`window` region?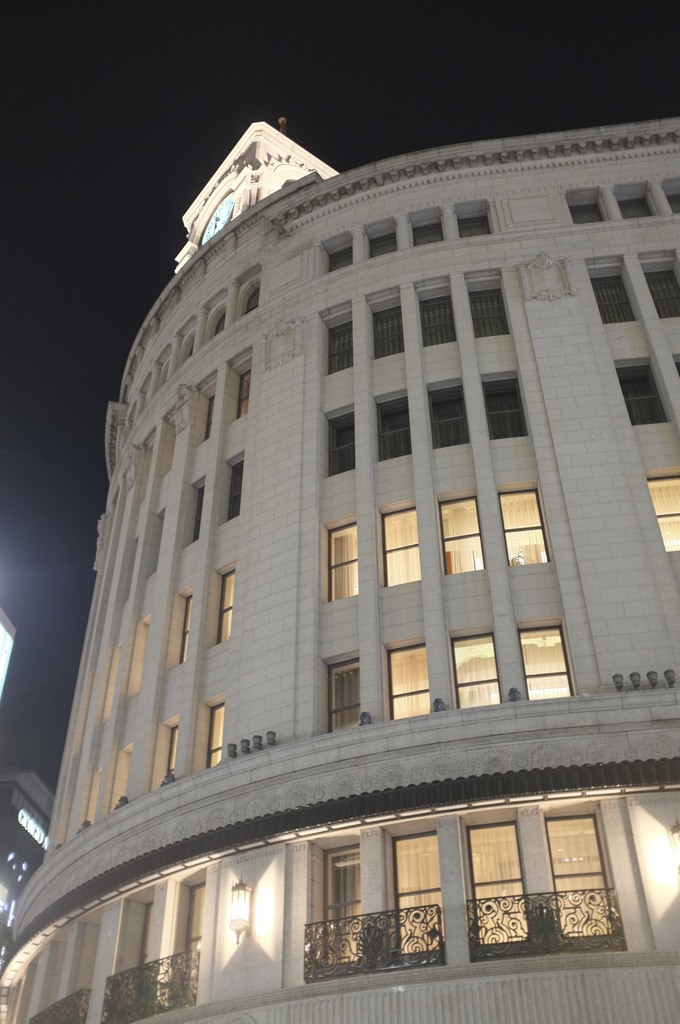
(left=322, top=228, right=357, bottom=266)
